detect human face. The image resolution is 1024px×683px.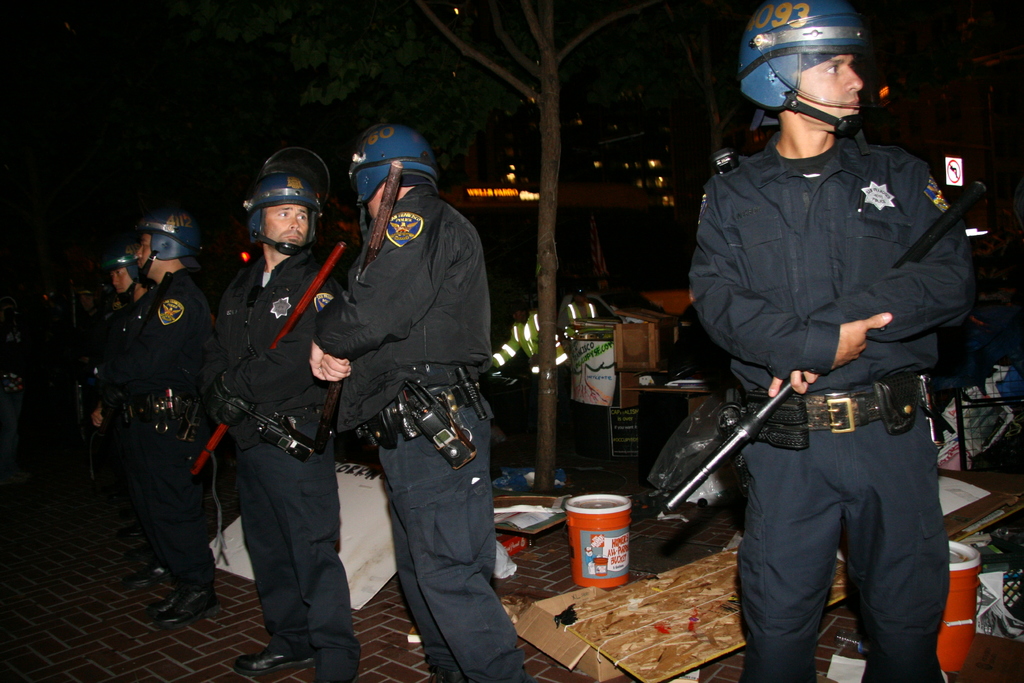
x1=263, y1=206, x2=308, y2=242.
